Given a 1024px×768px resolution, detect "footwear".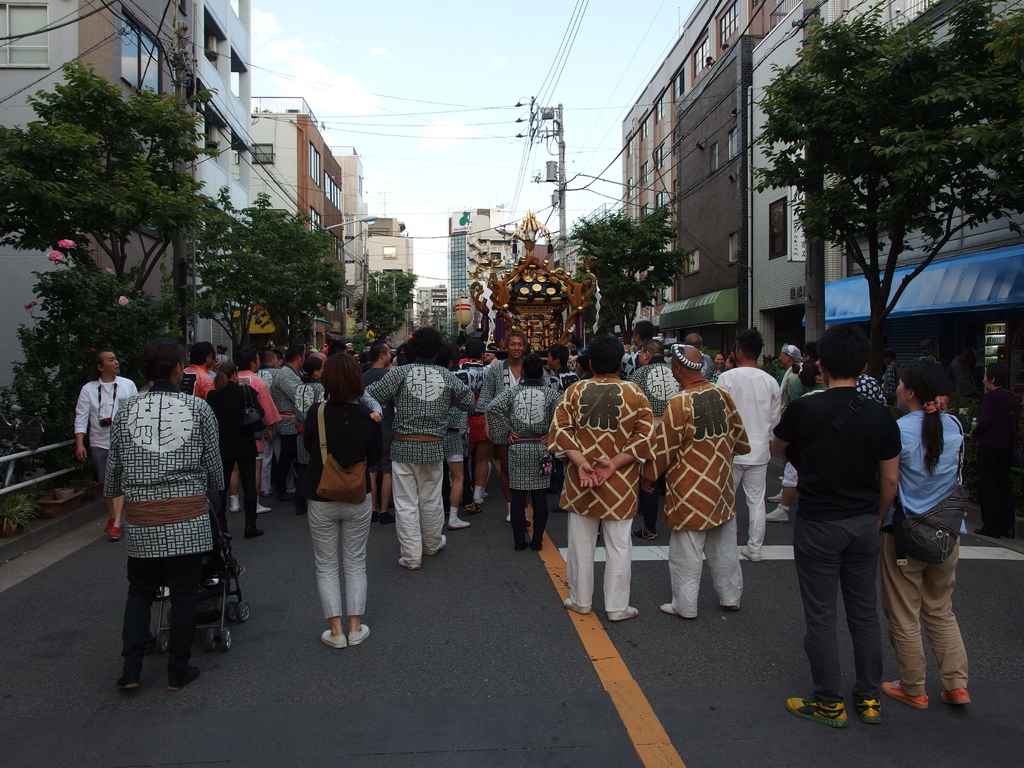
bbox=(170, 666, 200, 691).
